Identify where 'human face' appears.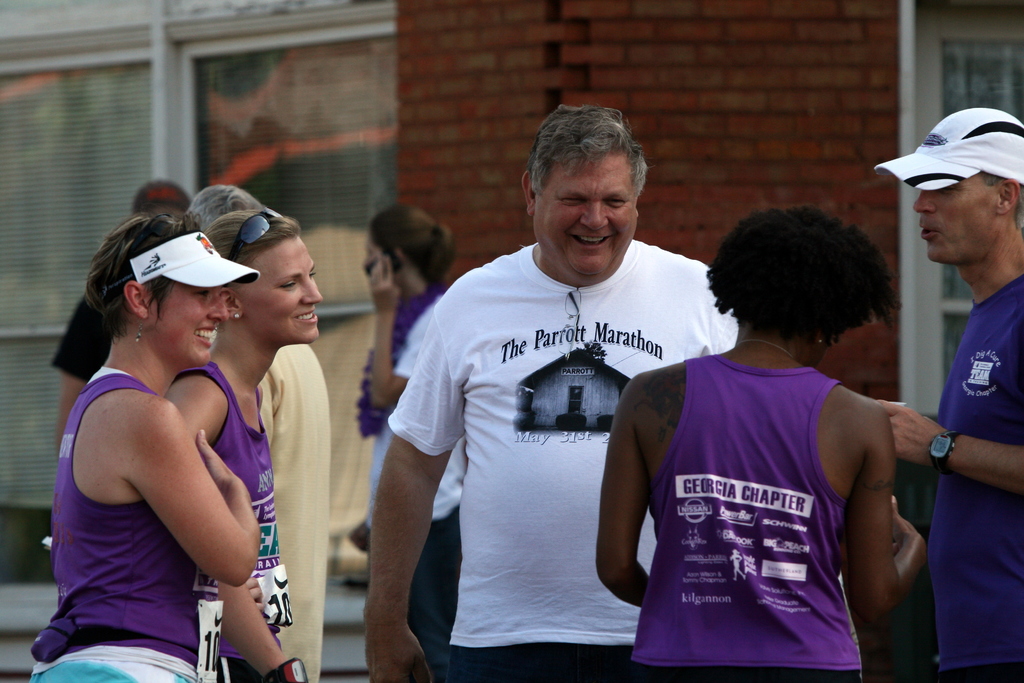
Appears at 233 240 321 342.
